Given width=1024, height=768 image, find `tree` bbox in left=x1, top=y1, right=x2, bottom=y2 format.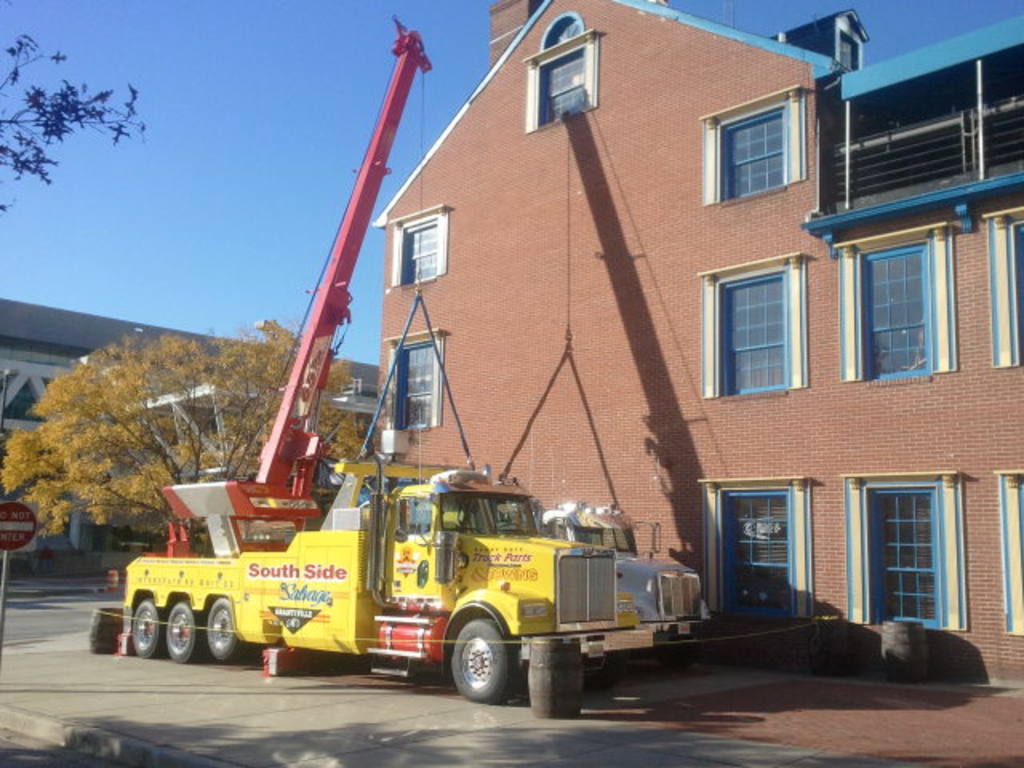
left=0, top=338, right=363, bottom=539.
